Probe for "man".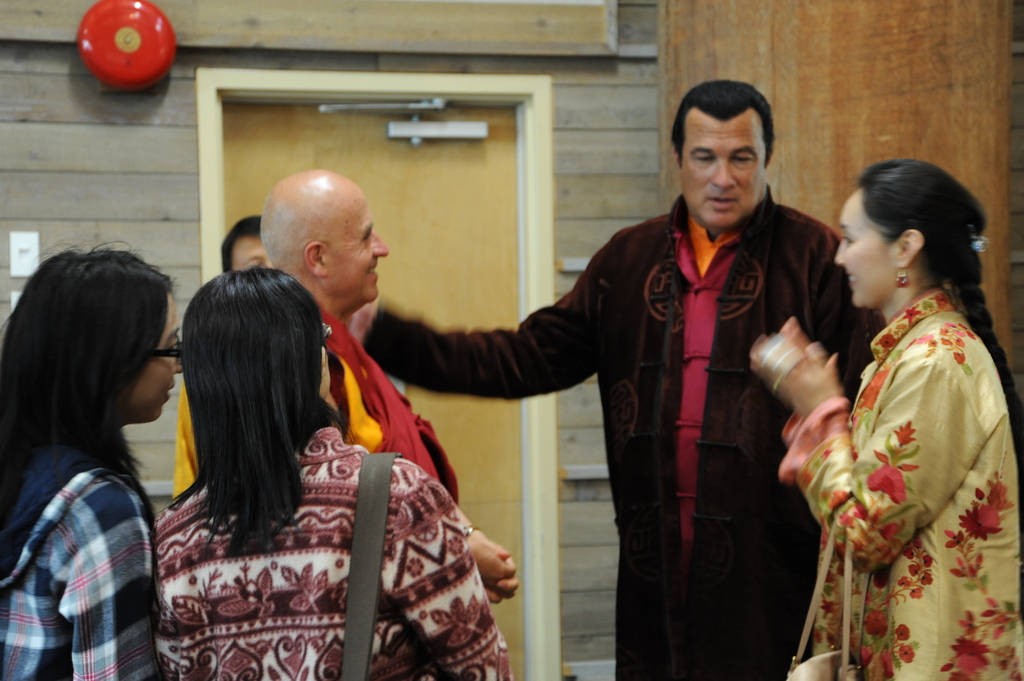
Probe result: [left=179, top=220, right=271, bottom=477].
